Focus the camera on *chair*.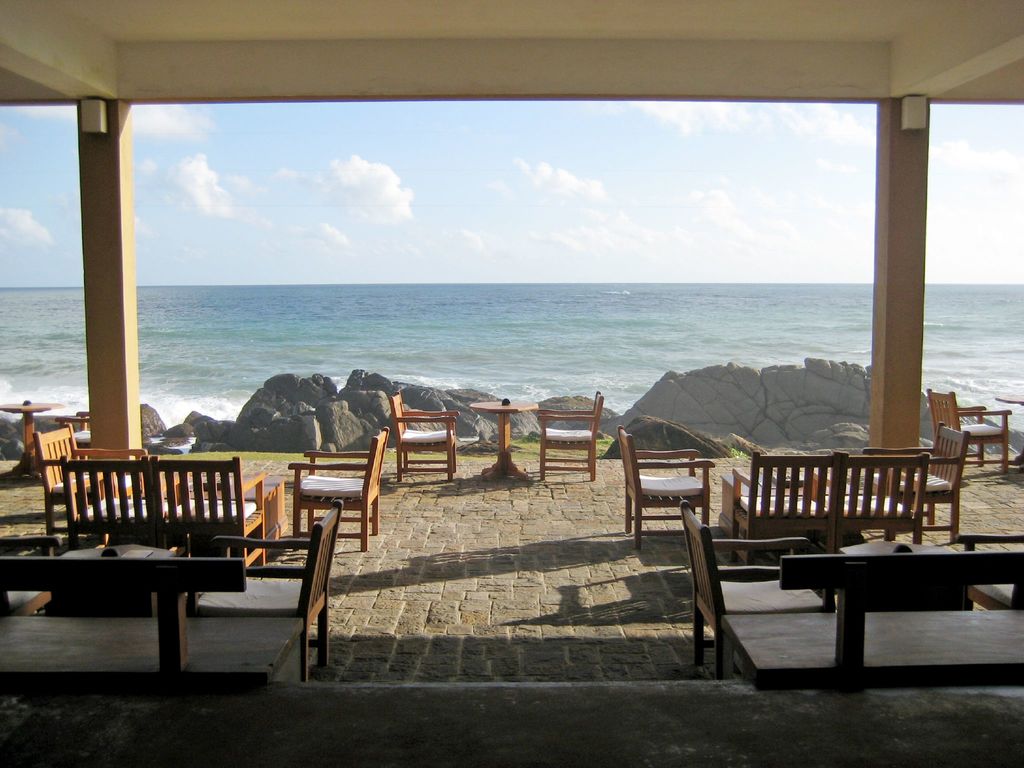
Focus region: BBox(0, 532, 62, 619).
